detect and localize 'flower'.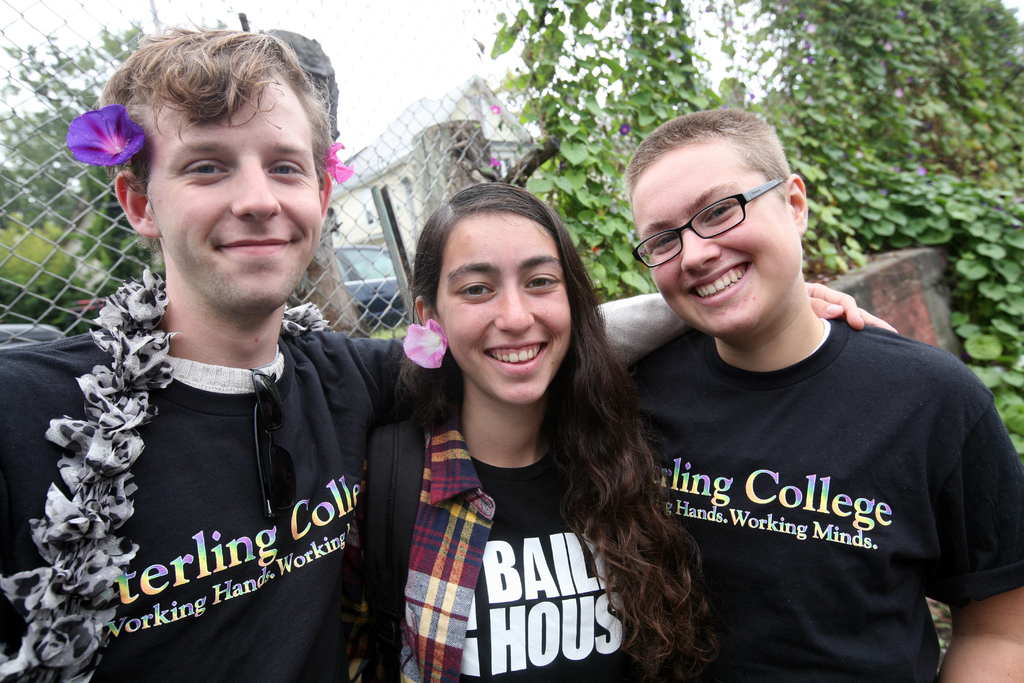
Localized at bbox(400, 321, 452, 370).
